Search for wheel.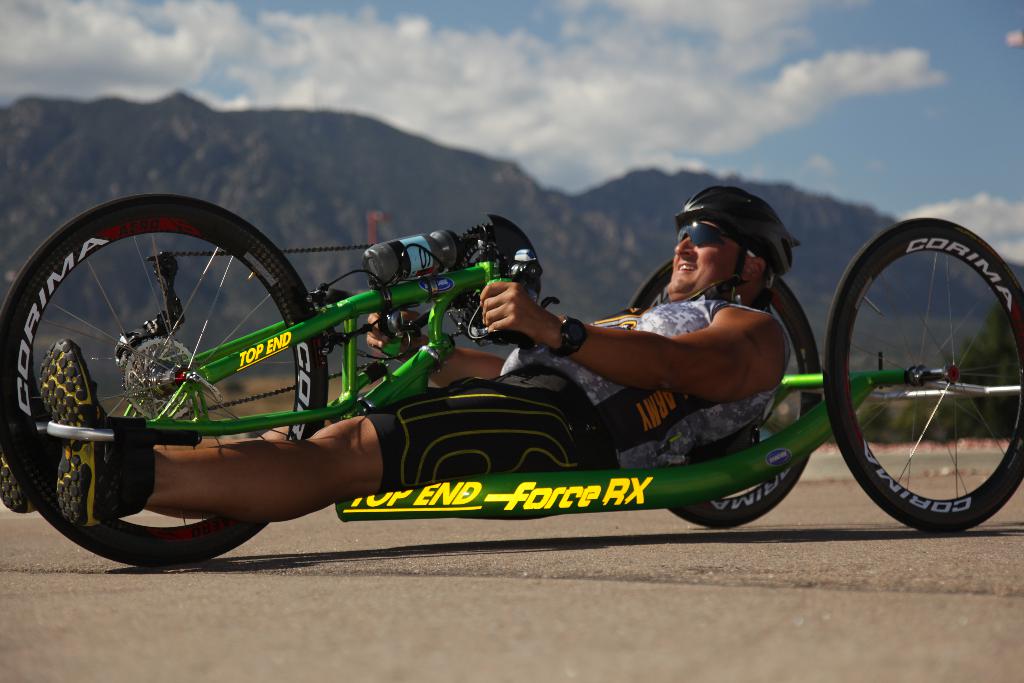
Found at left=821, top=219, right=1023, bottom=533.
